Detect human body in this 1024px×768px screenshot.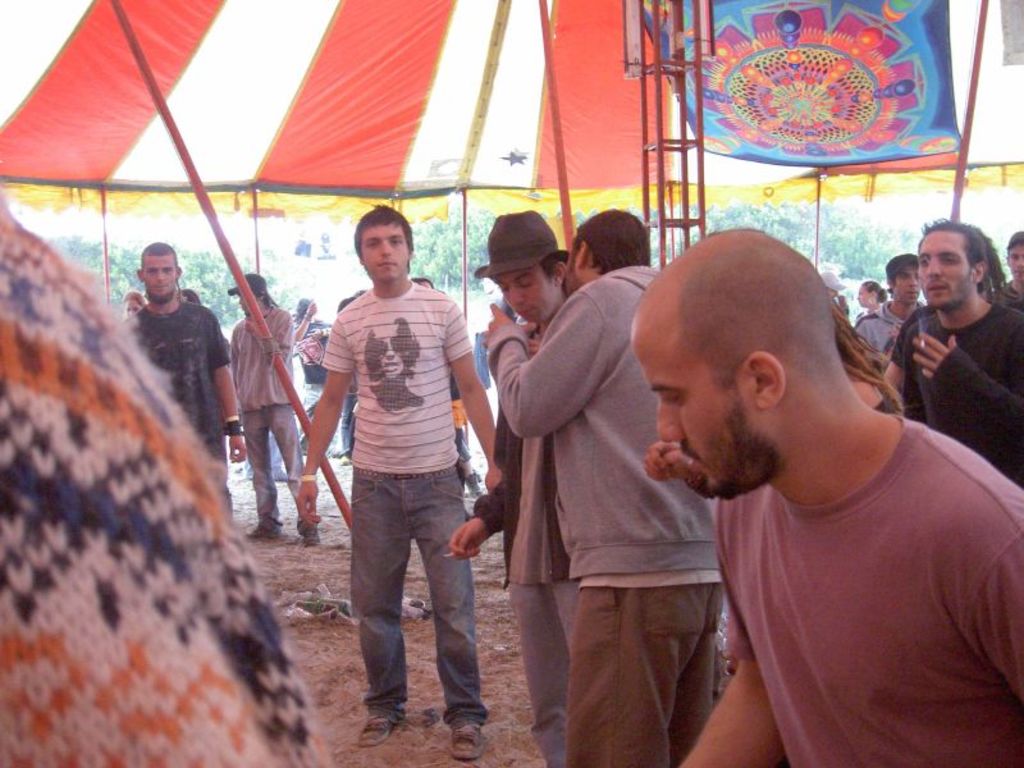
Detection: detection(230, 279, 324, 543).
